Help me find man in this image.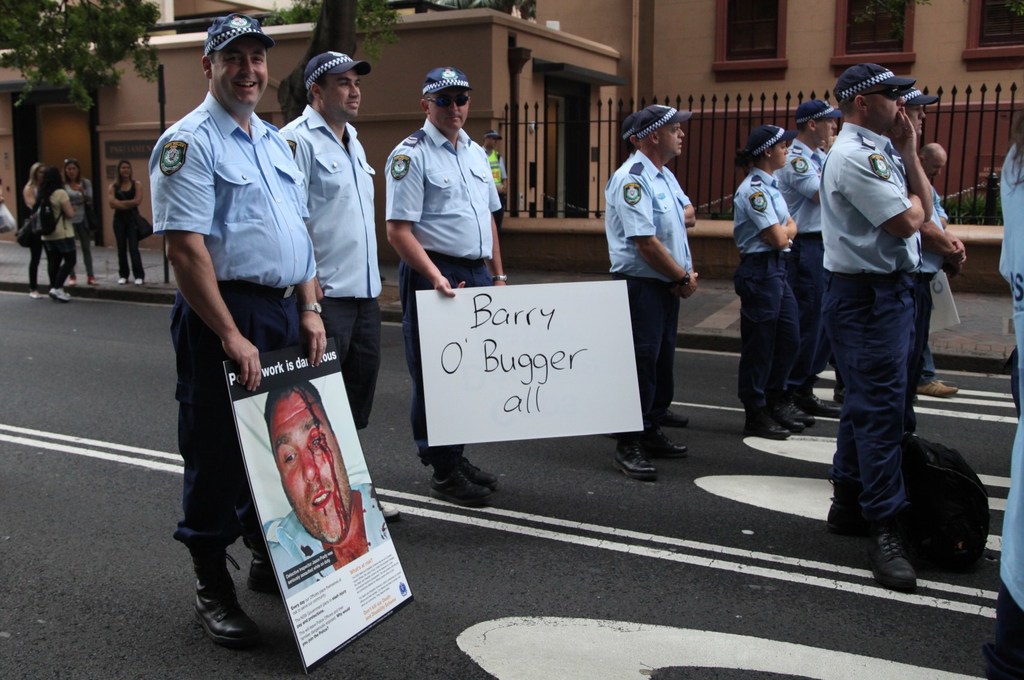
Found it: (x1=601, y1=83, x2=706, y2=447).
